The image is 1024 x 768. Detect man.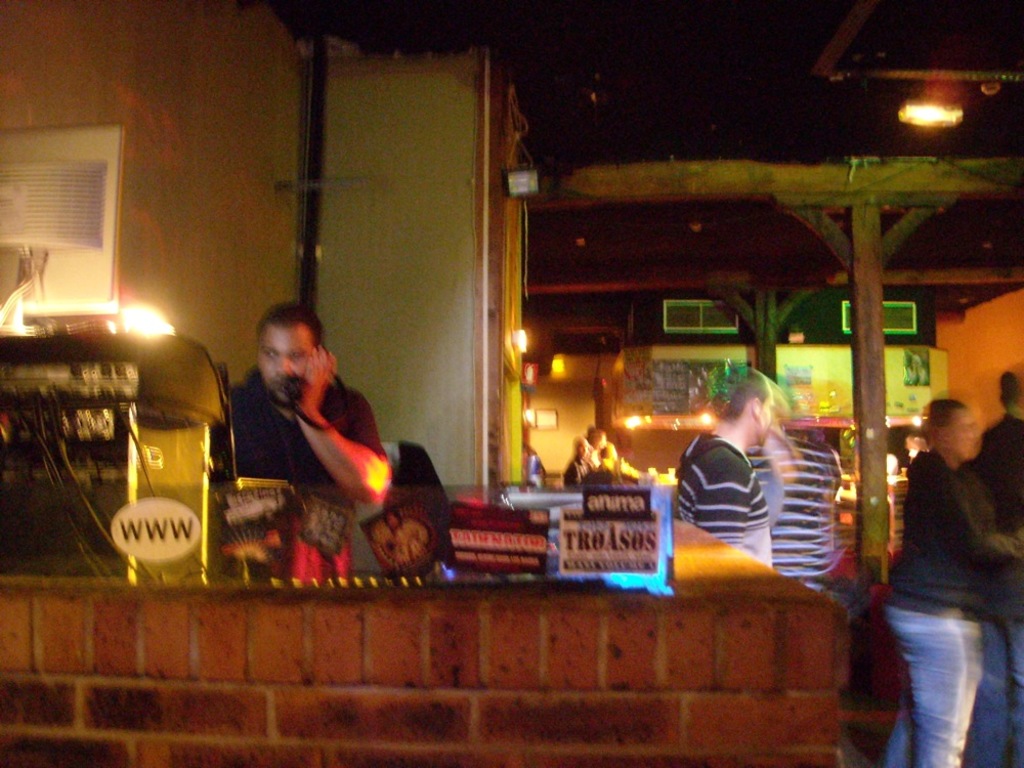
Detection: (675,370,770,568).
